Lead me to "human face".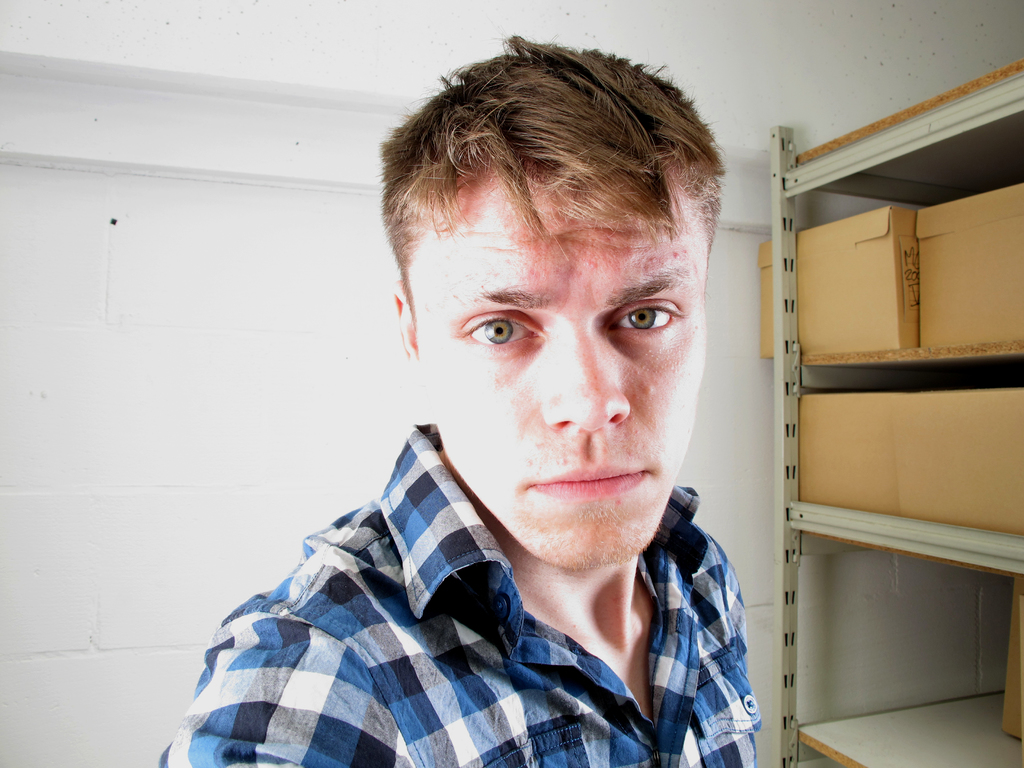
Lead to detection(401, 163, 712, 570).
